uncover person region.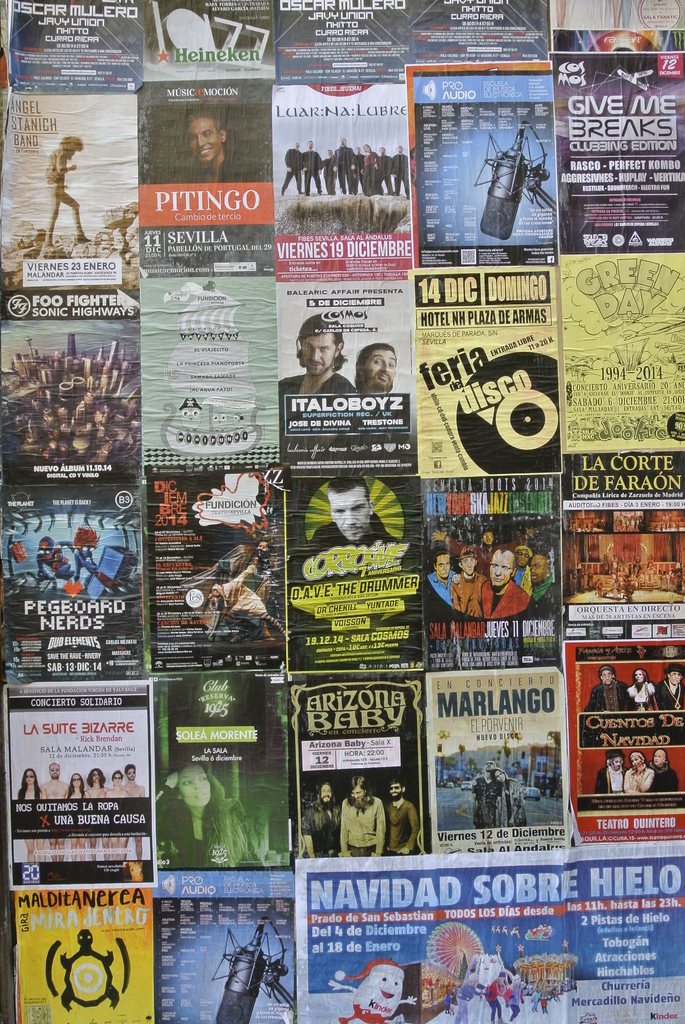
Uncovered: [479,547,530,618].
